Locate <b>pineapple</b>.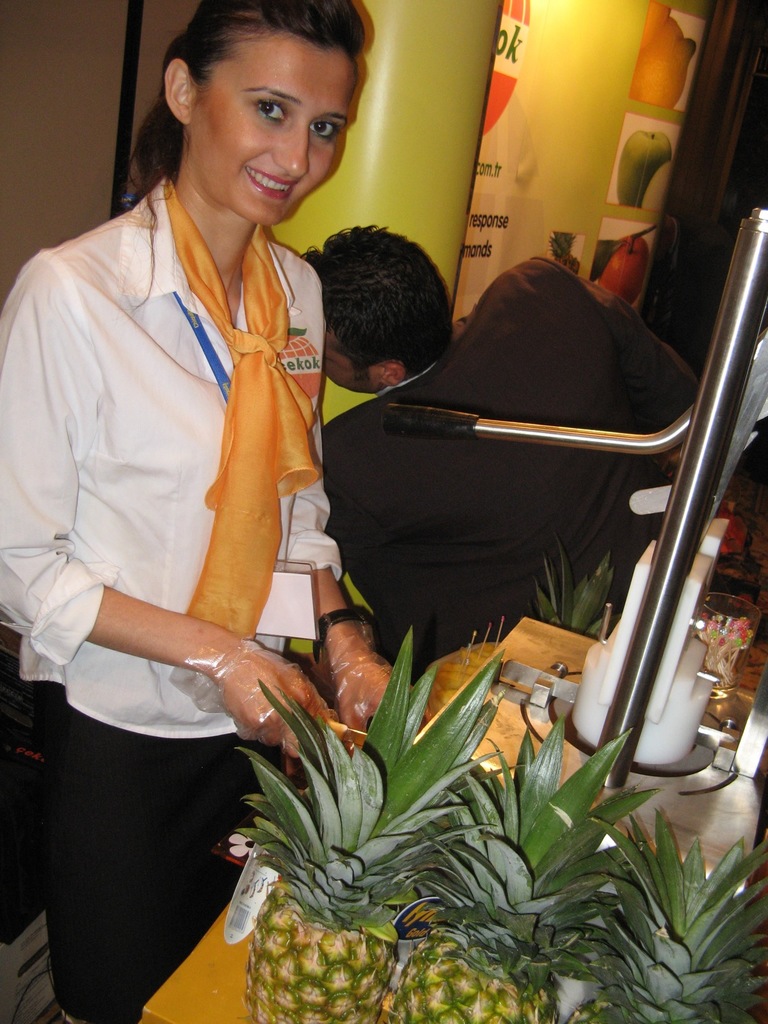
Bounding box: bbox=(595, 821, 767, 1023).
